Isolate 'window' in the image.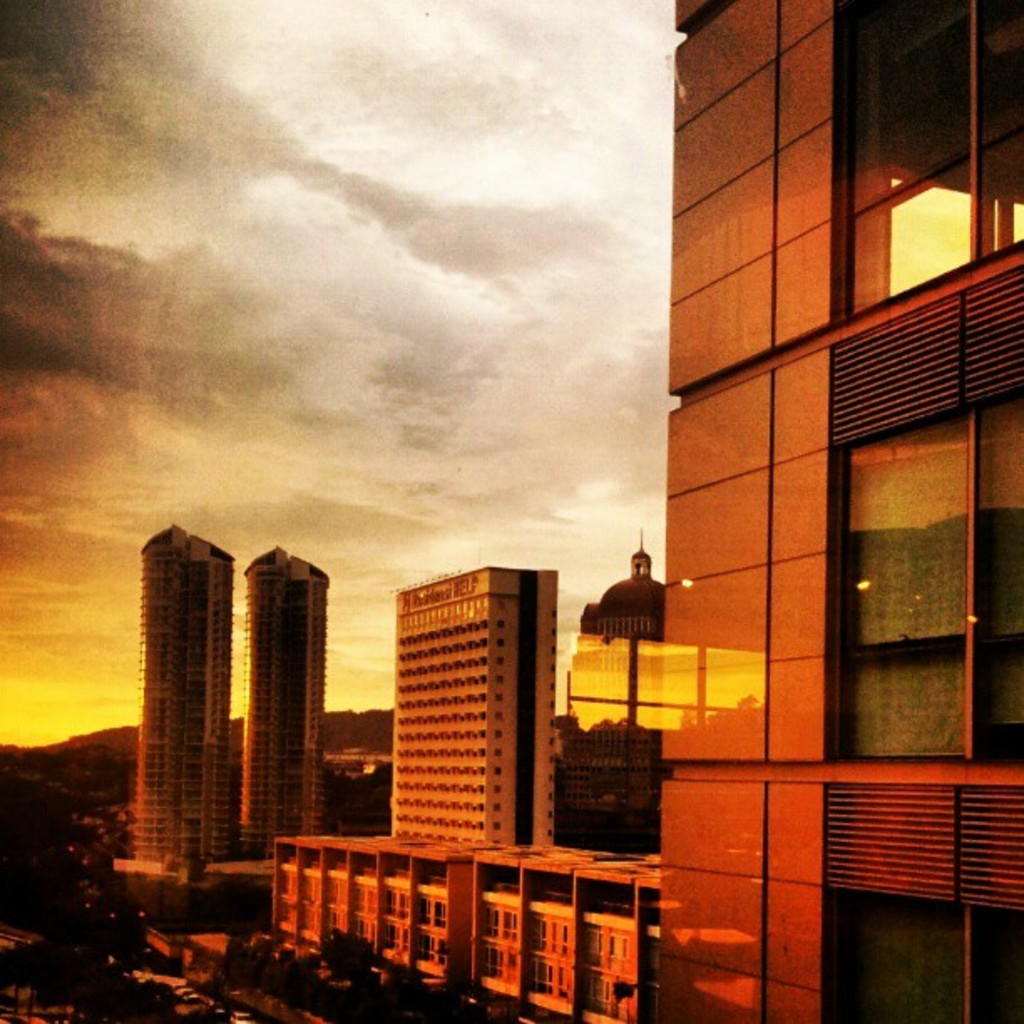
Isolated region: [296,902,313,939].
